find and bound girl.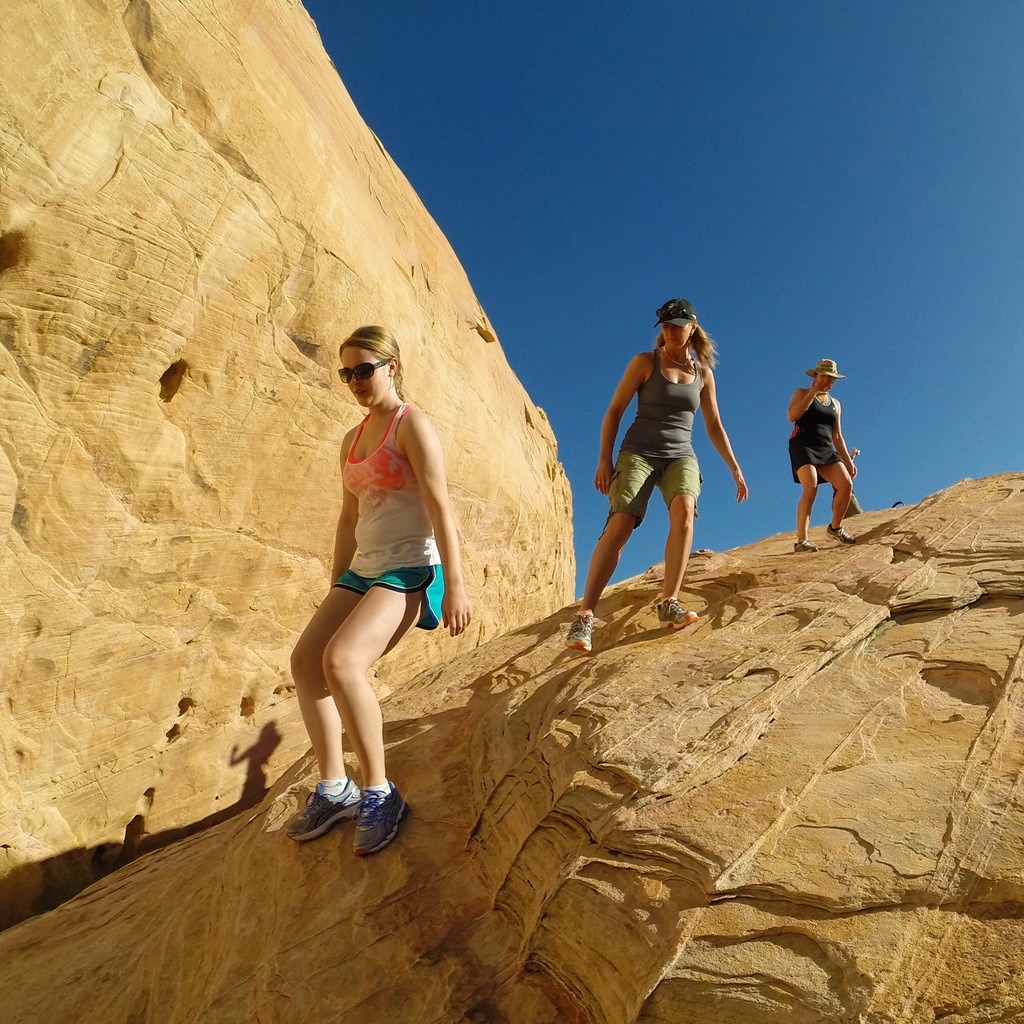
Bound: Rect(561, 296, 749, 661).
